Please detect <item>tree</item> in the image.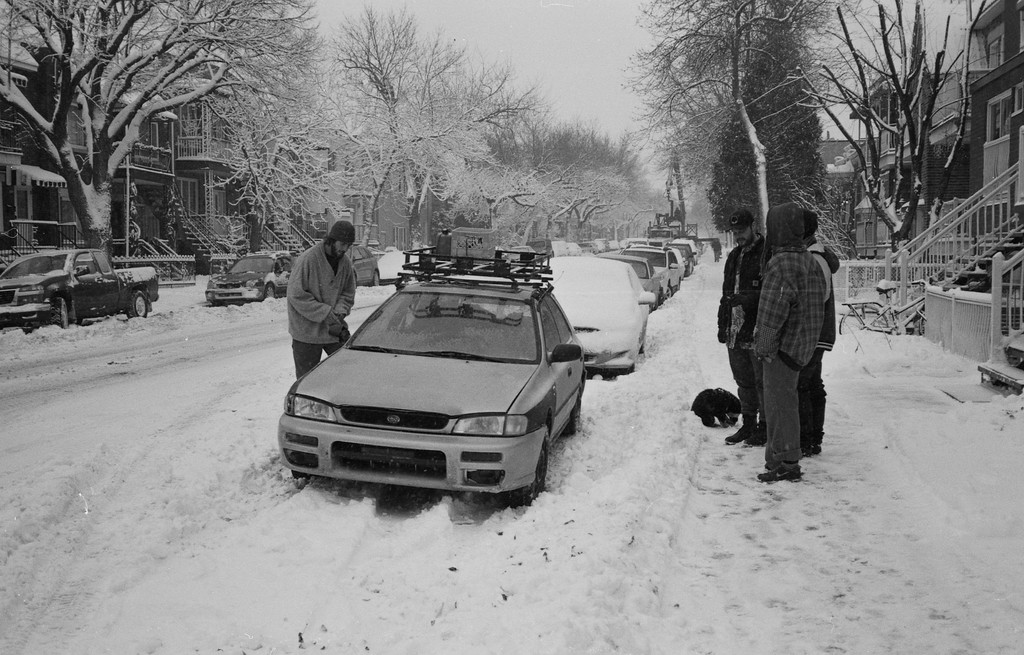
[left=624, top=0, right=872, bottom=247].
